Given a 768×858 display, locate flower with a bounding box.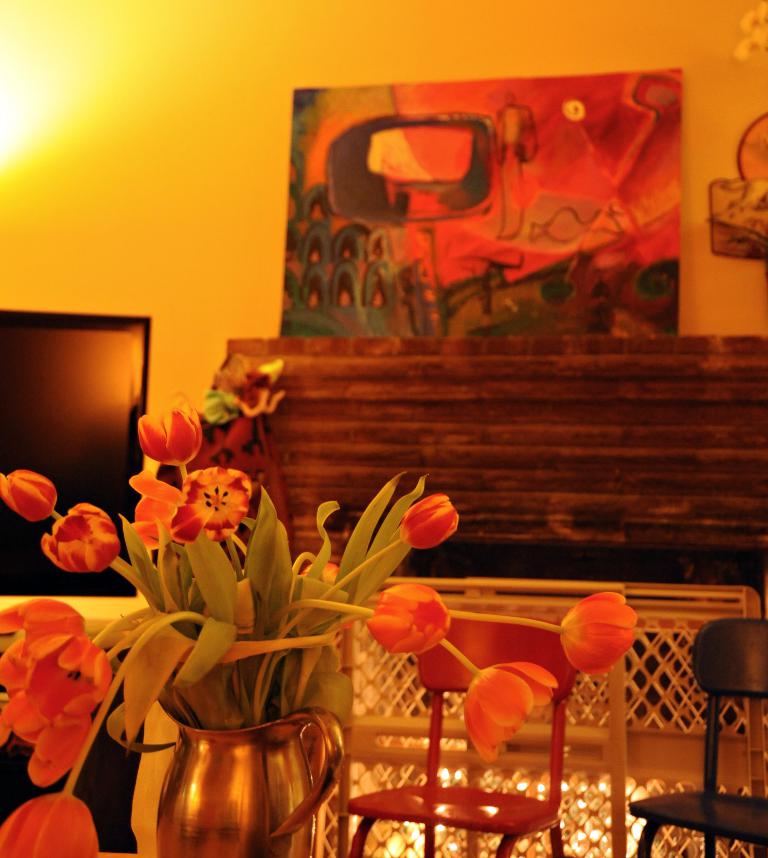
Located: <region>456, 653, 559, 765</region>.
